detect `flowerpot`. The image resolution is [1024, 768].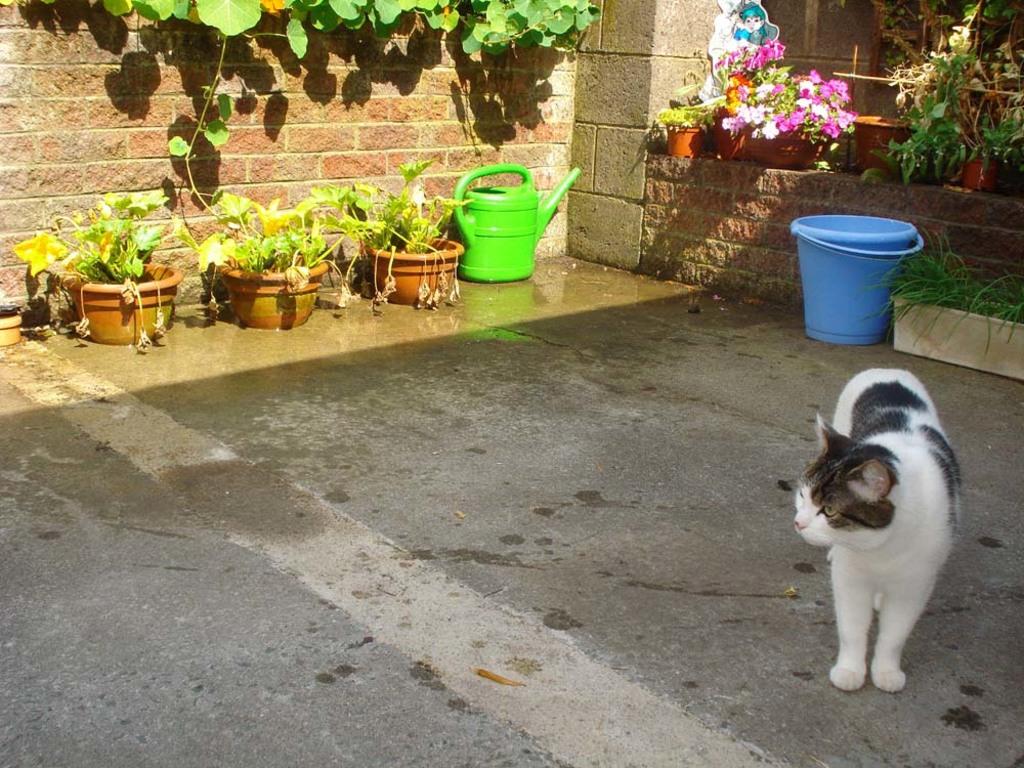
select_region(940, 82, 1016, 197).
